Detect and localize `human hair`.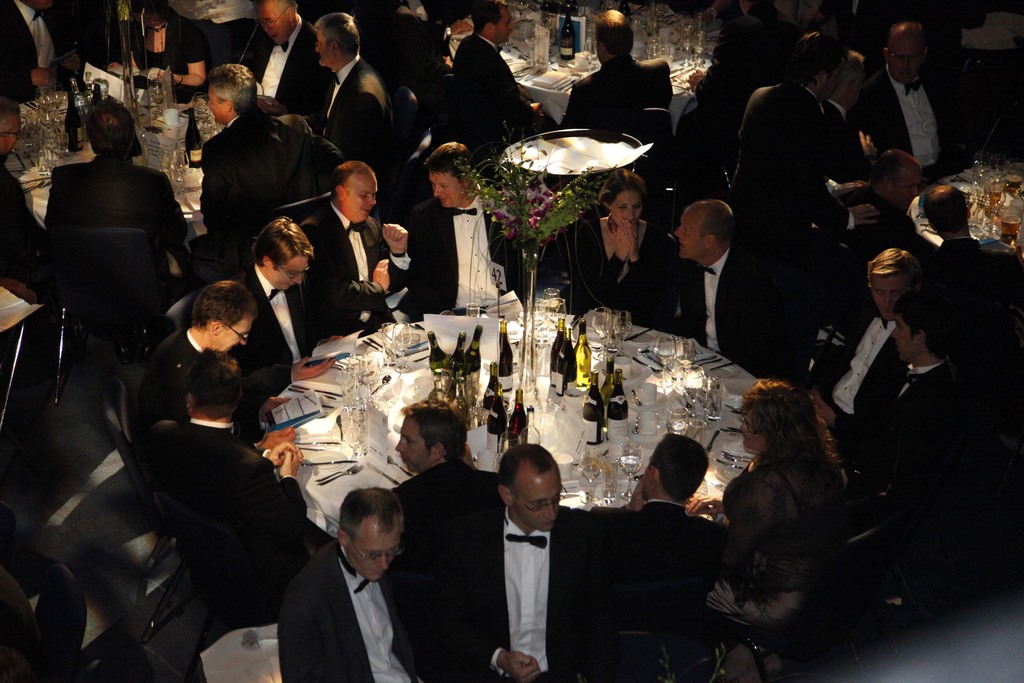
Localized at 744:384:835:488.
